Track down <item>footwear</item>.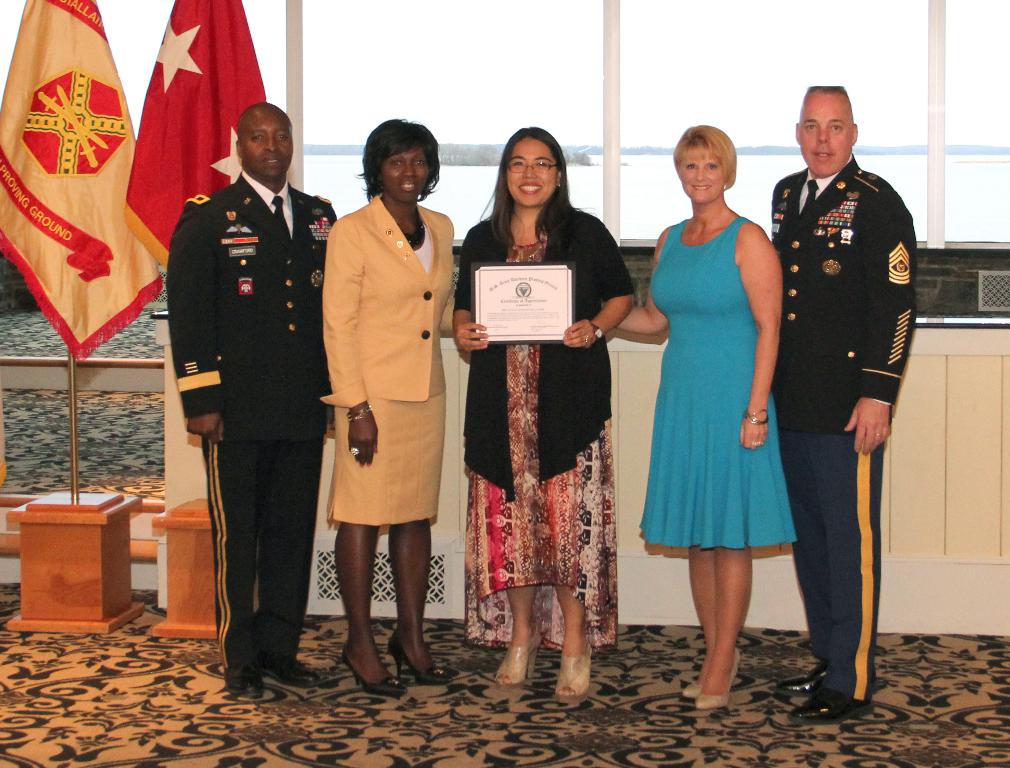
Tracked to detection(338, 643, 407, 699).
